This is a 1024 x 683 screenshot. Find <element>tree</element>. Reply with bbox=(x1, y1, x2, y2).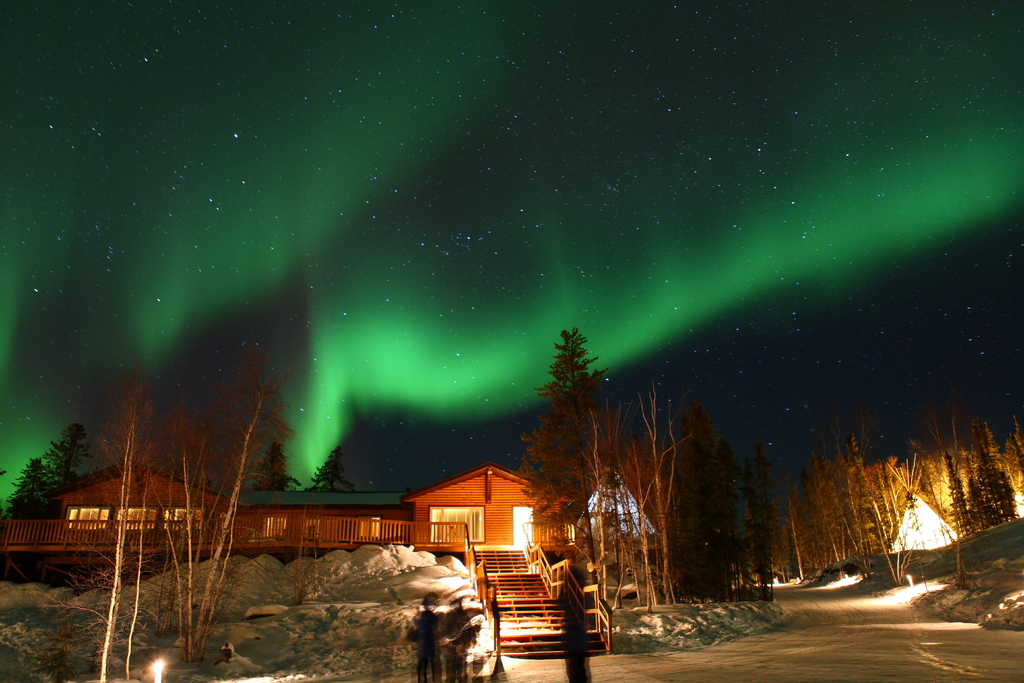
bbox=(8, 434, 81, 523).
